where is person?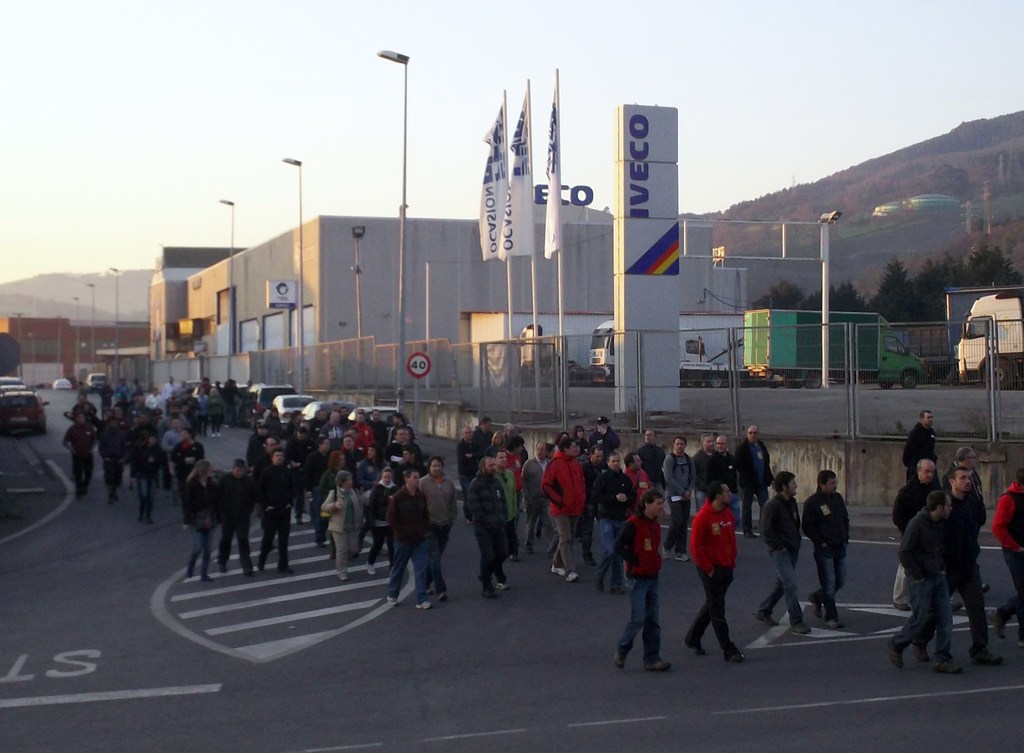
<region>695, 471, 755, 659</region>.
